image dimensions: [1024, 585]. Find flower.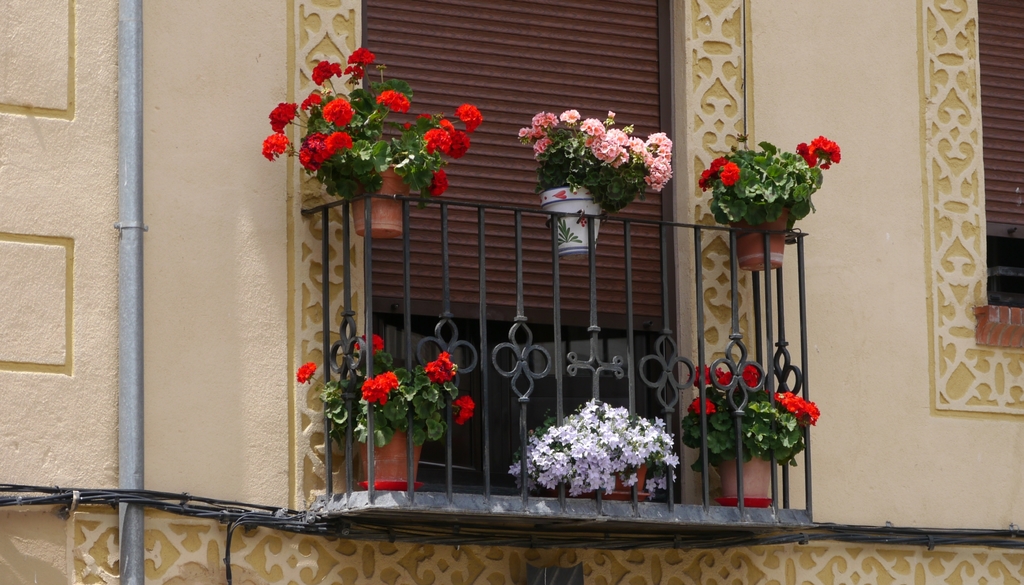
(458, 105, 485, 135).
